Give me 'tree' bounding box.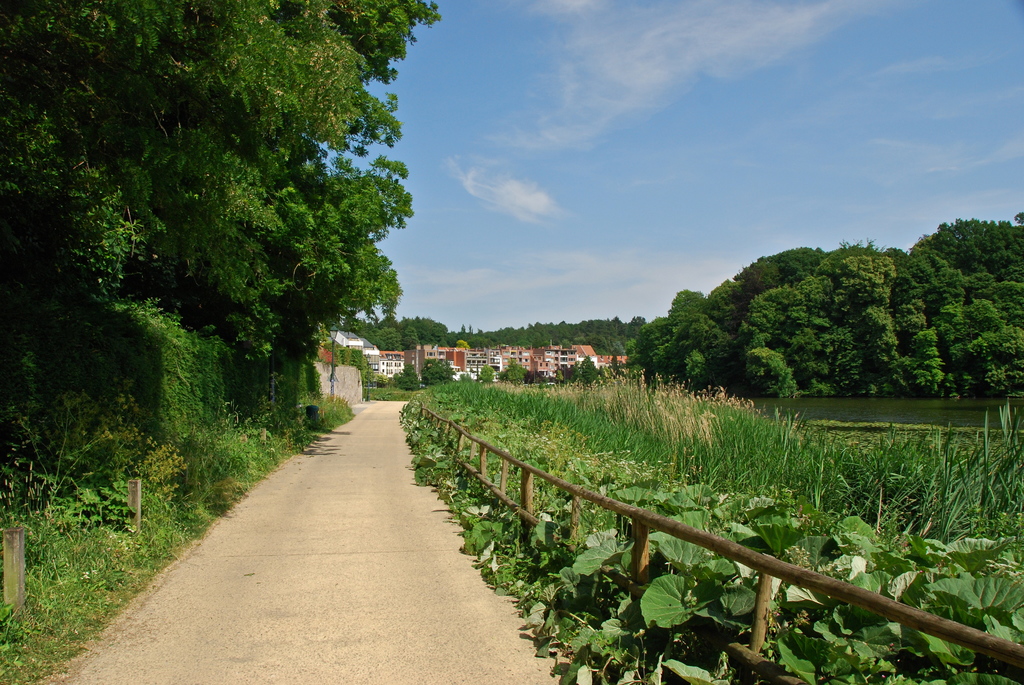
region(177, 88, 424, 446).
